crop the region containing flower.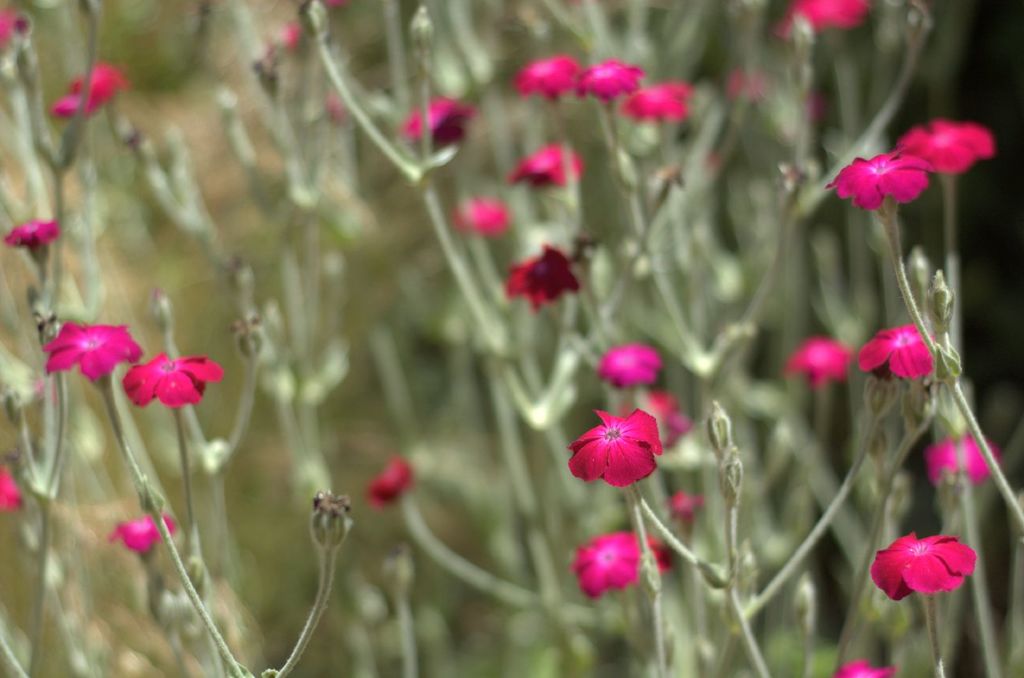
Crop region: [579, 57, 650, 109].
